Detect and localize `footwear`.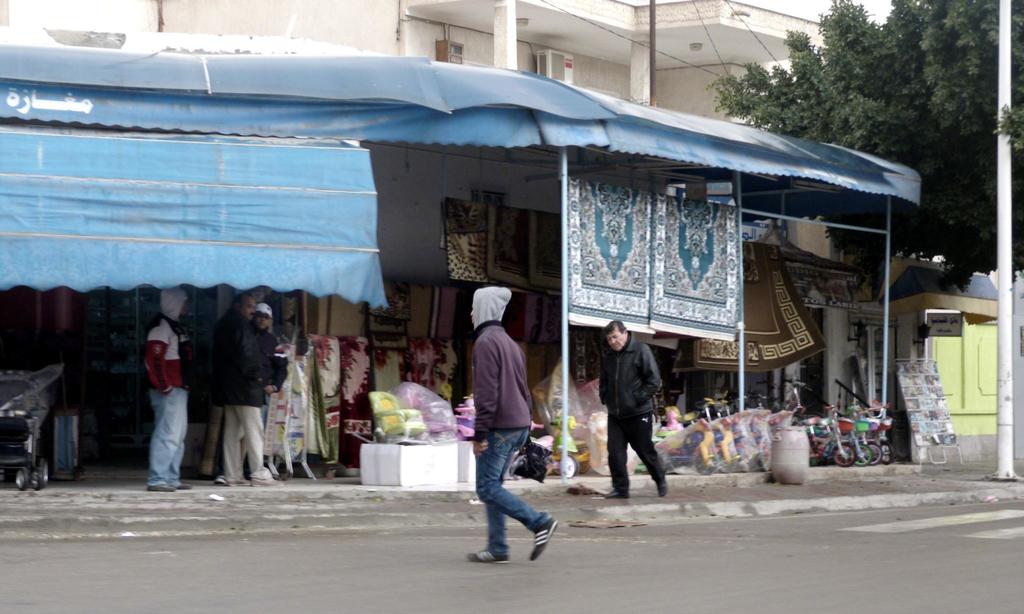
Localized at crop(176, 476, 195, 492).
